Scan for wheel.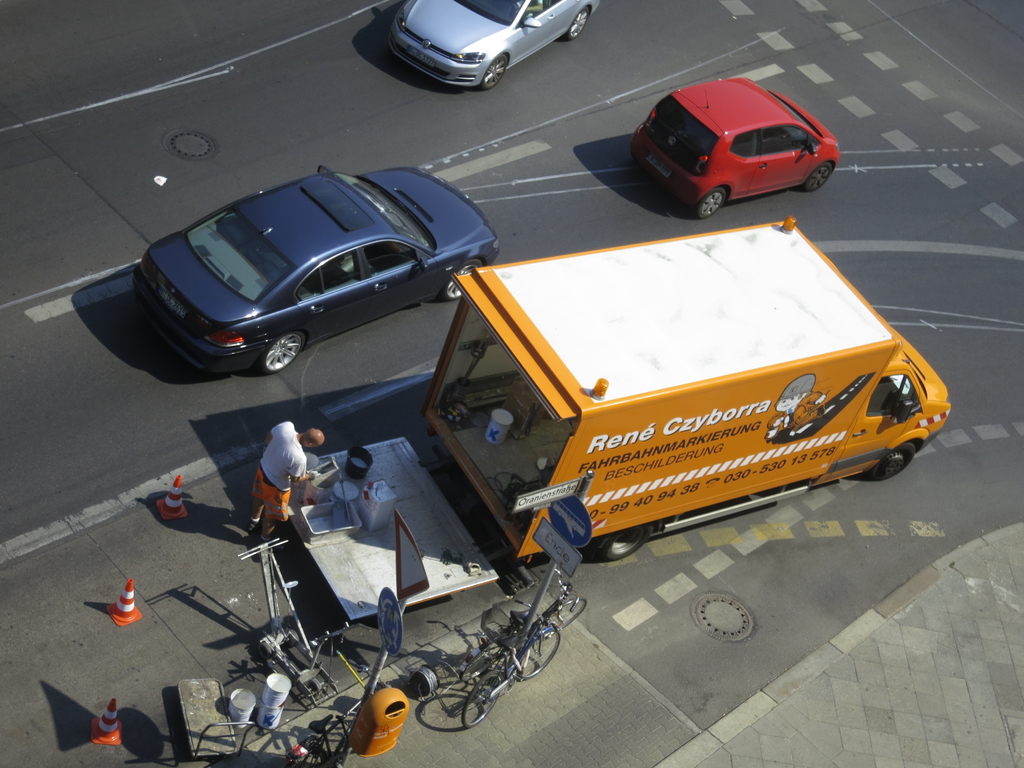
Scan result: BBox(563, 5, 591, 42).
